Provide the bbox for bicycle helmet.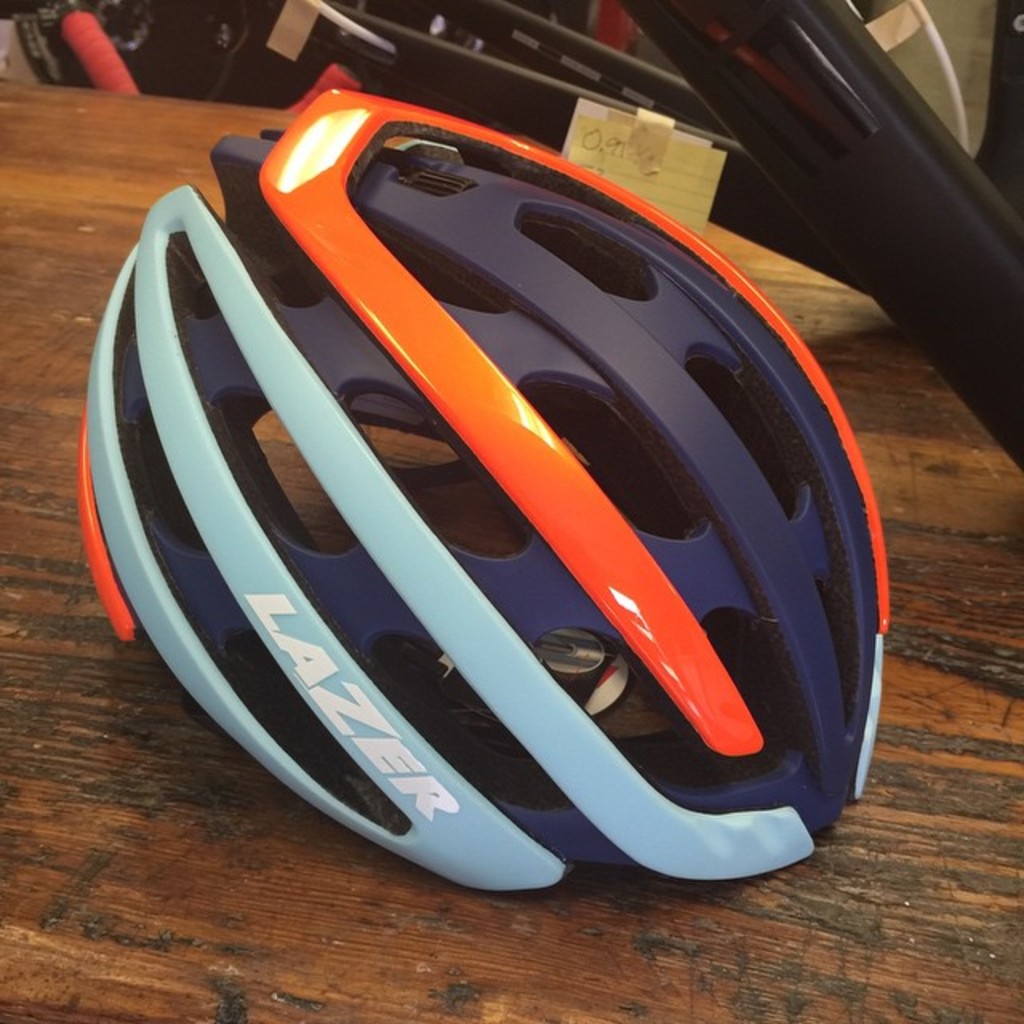
<box>66,64,894,890</box>.
